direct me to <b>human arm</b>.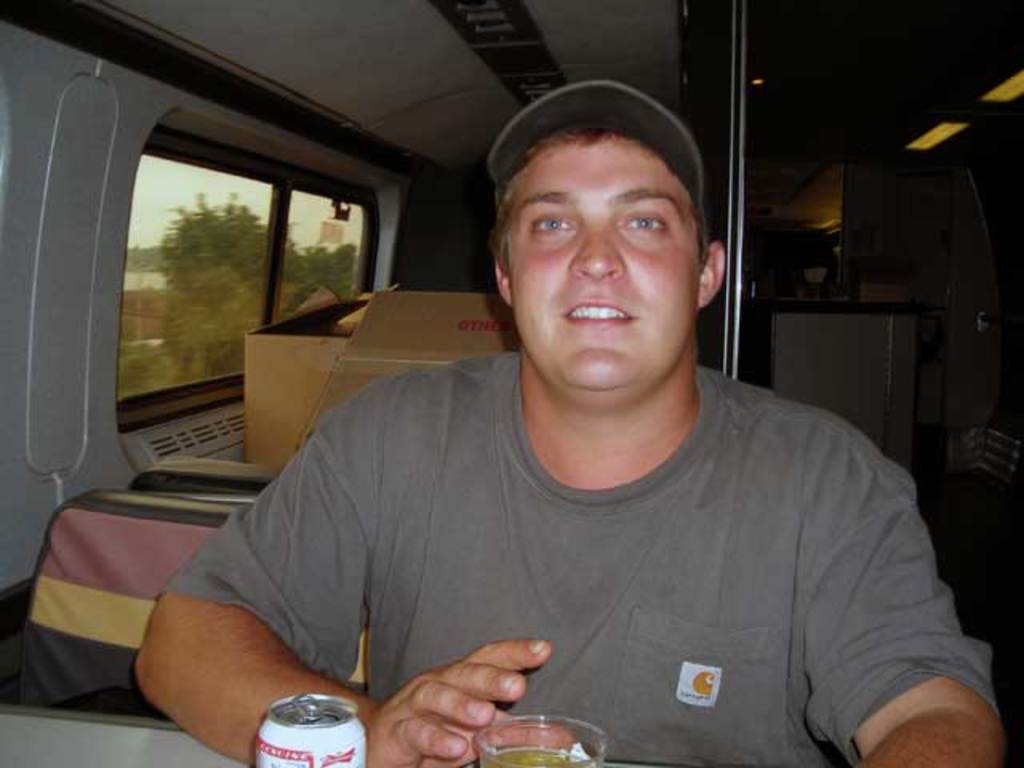
Direction: BBox(797, 410, 1008, 766).
